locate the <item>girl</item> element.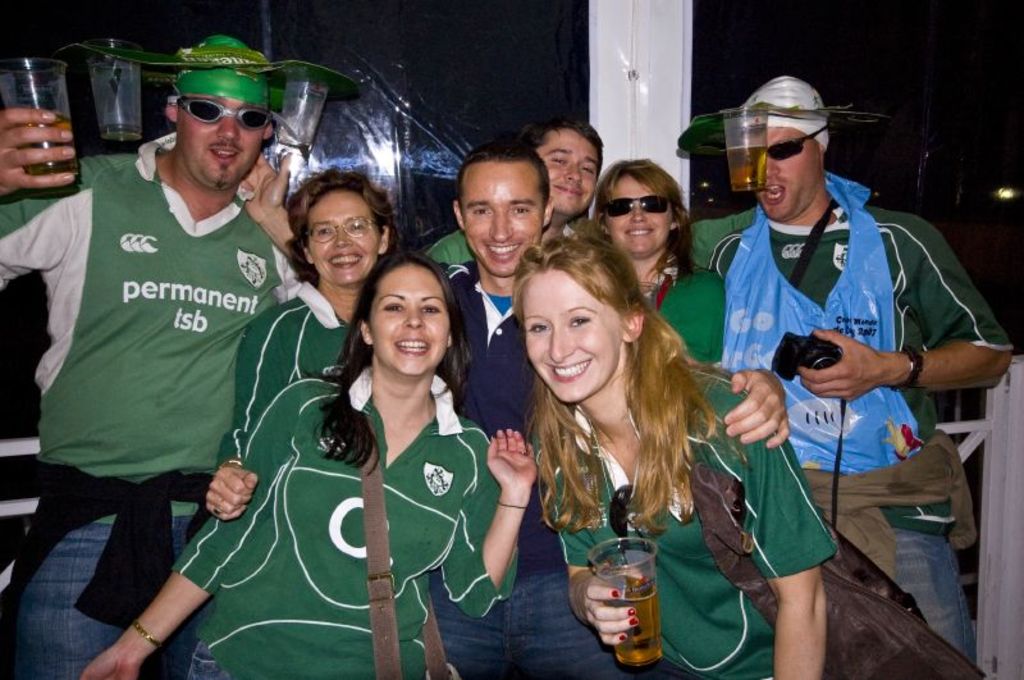
Element bbox: (x1=518, y1=218, x2=831, y2=679).
